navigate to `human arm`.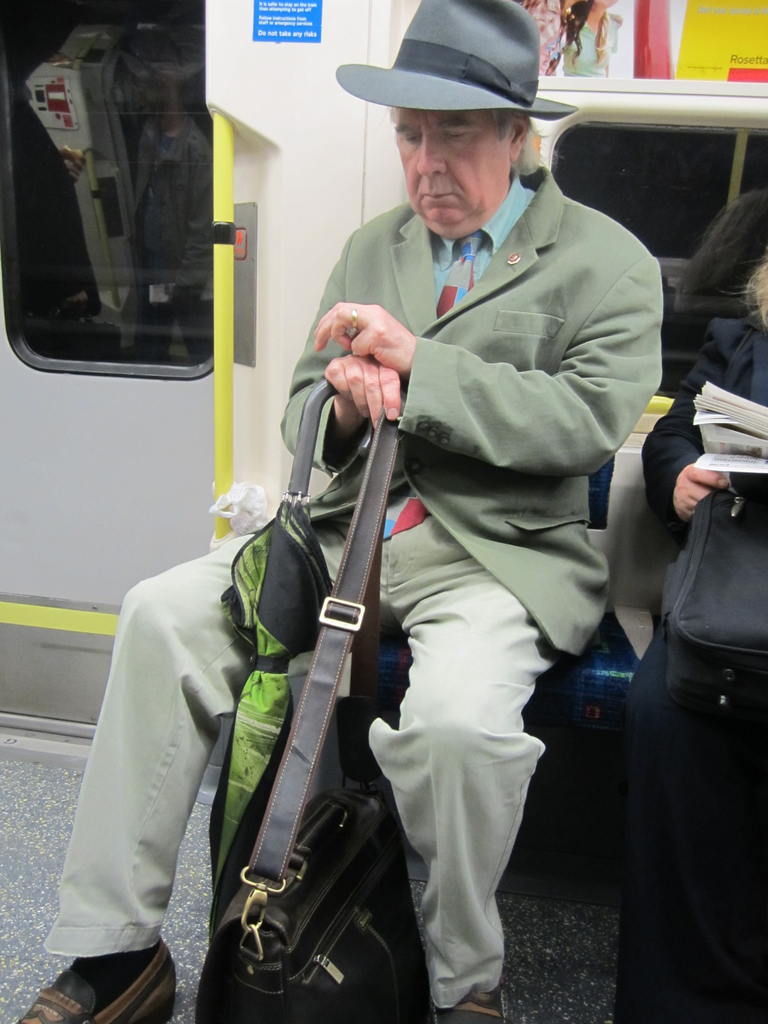
Navigation target: pyautogui.locateOnScreen(269, 209, 423, 477).
